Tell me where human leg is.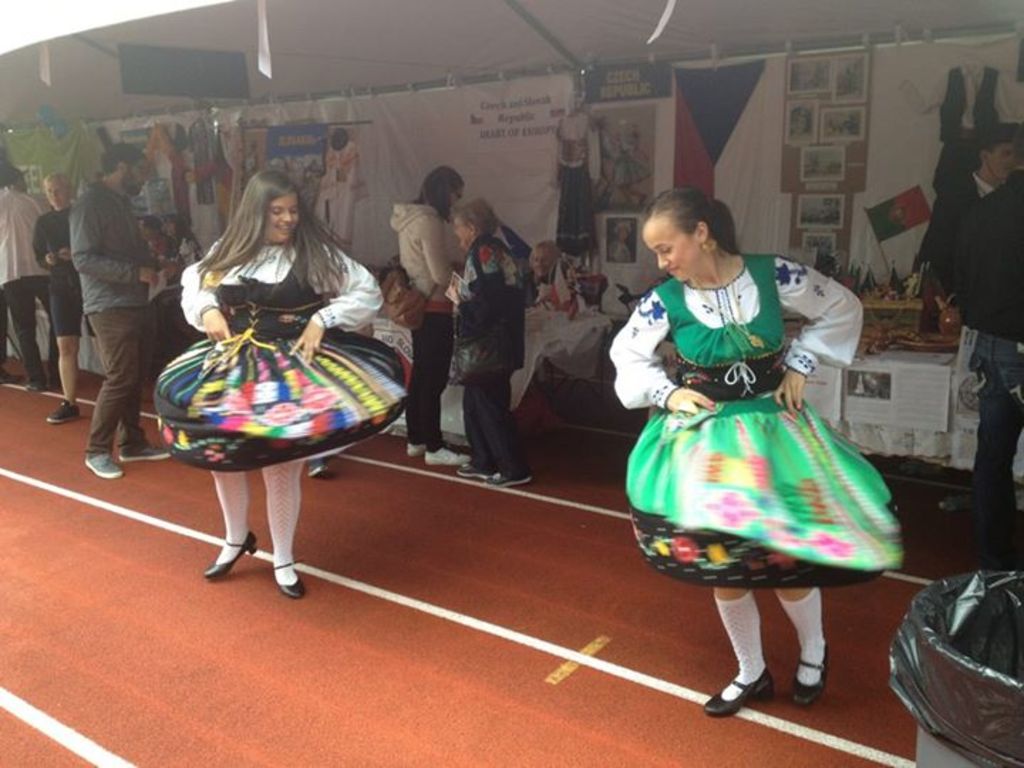
human leg is at select_region(768, 573, 828, 705).
